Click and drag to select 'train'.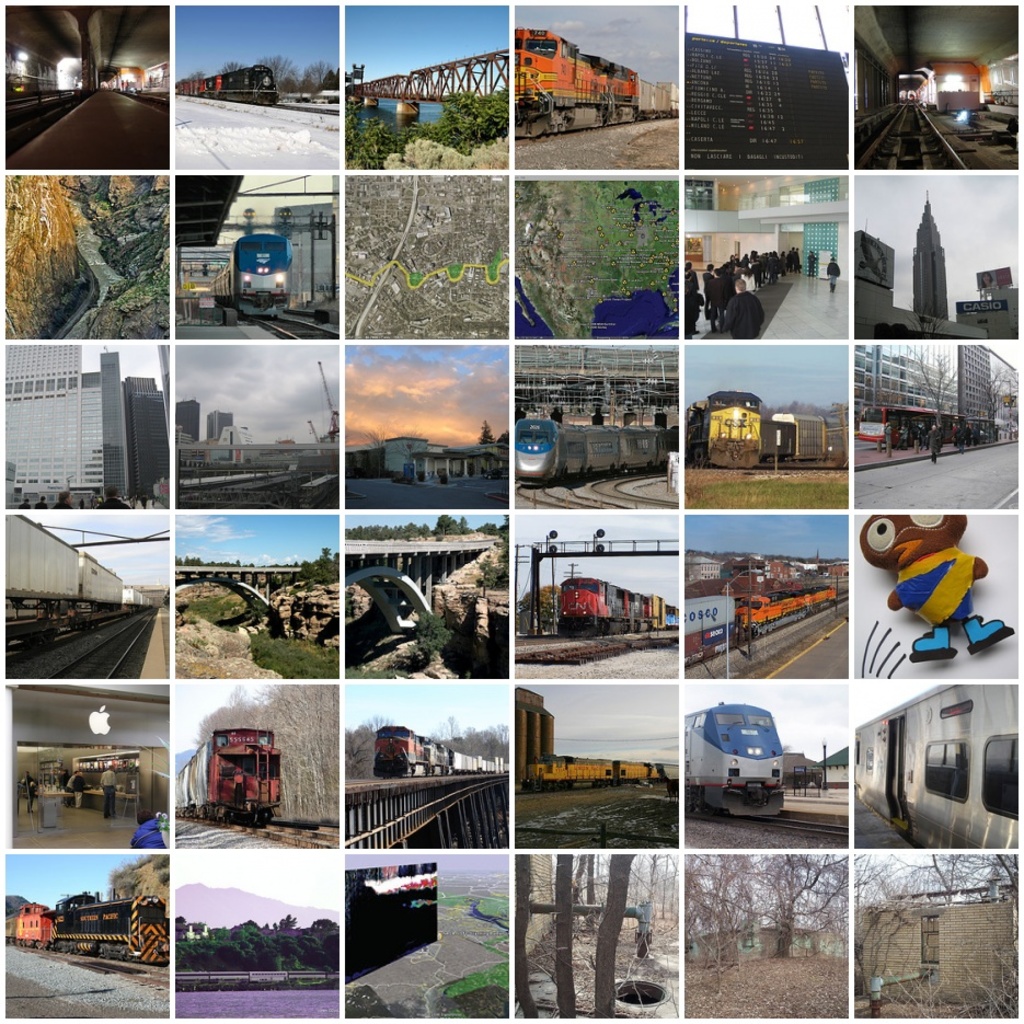
Selection: rect(686, 592, 835, 658).
